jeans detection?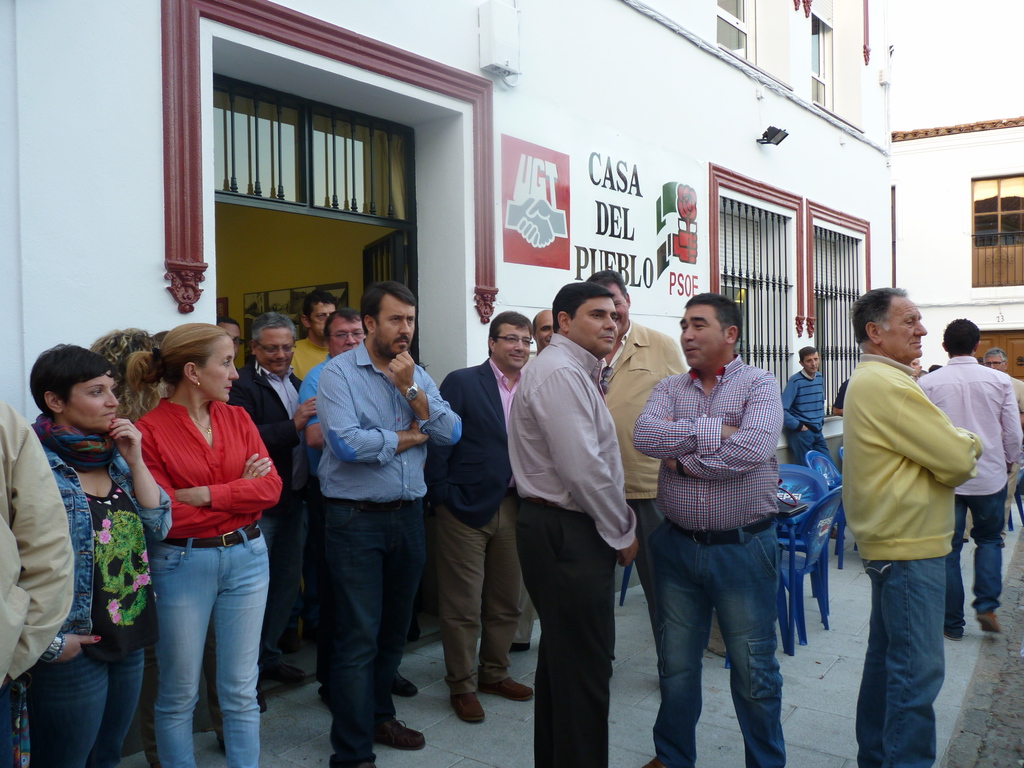
[792,428,834,474]
